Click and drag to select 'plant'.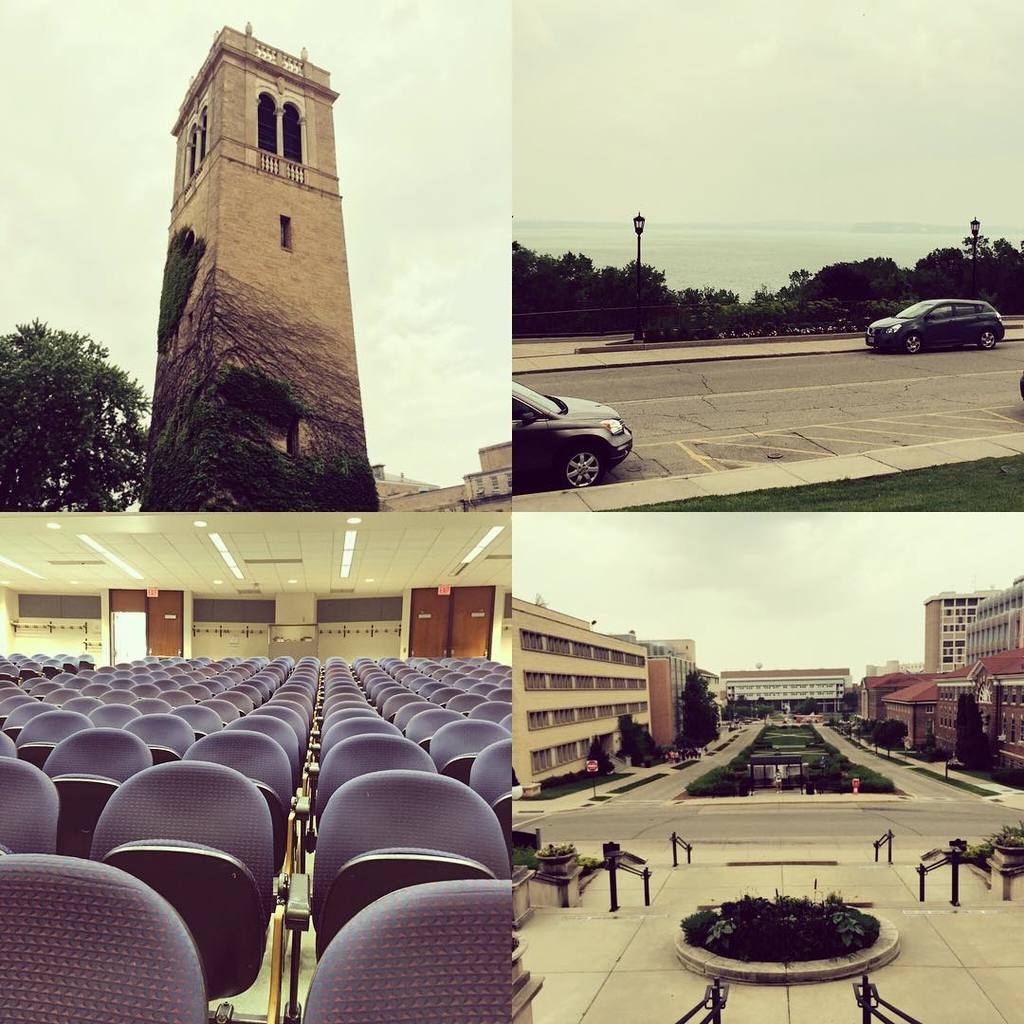
Selection: box(125, 375, 380, 513).
